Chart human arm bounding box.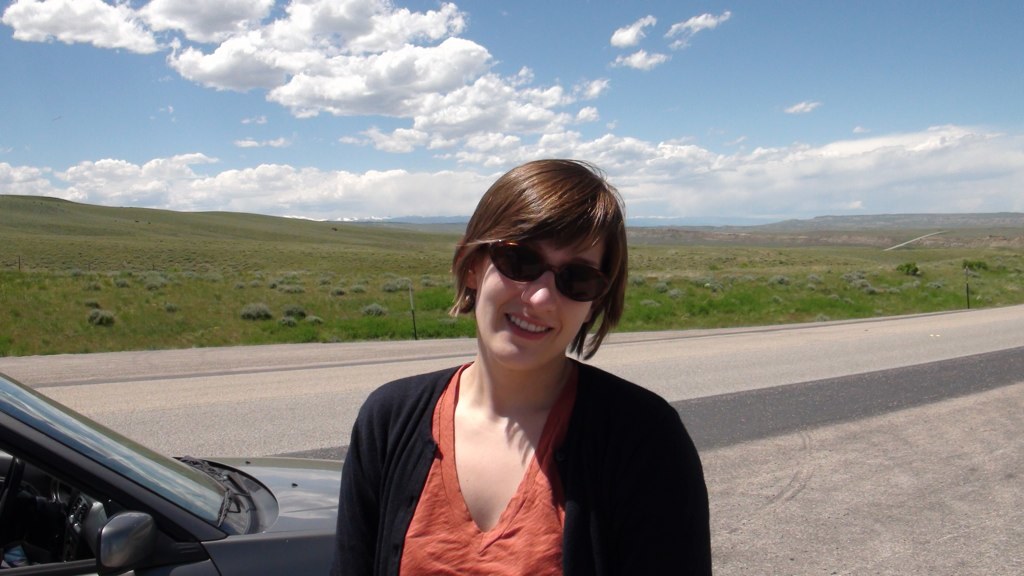
Charted: pyautogui.locateOnScreen(332, 381, 397, 575).
